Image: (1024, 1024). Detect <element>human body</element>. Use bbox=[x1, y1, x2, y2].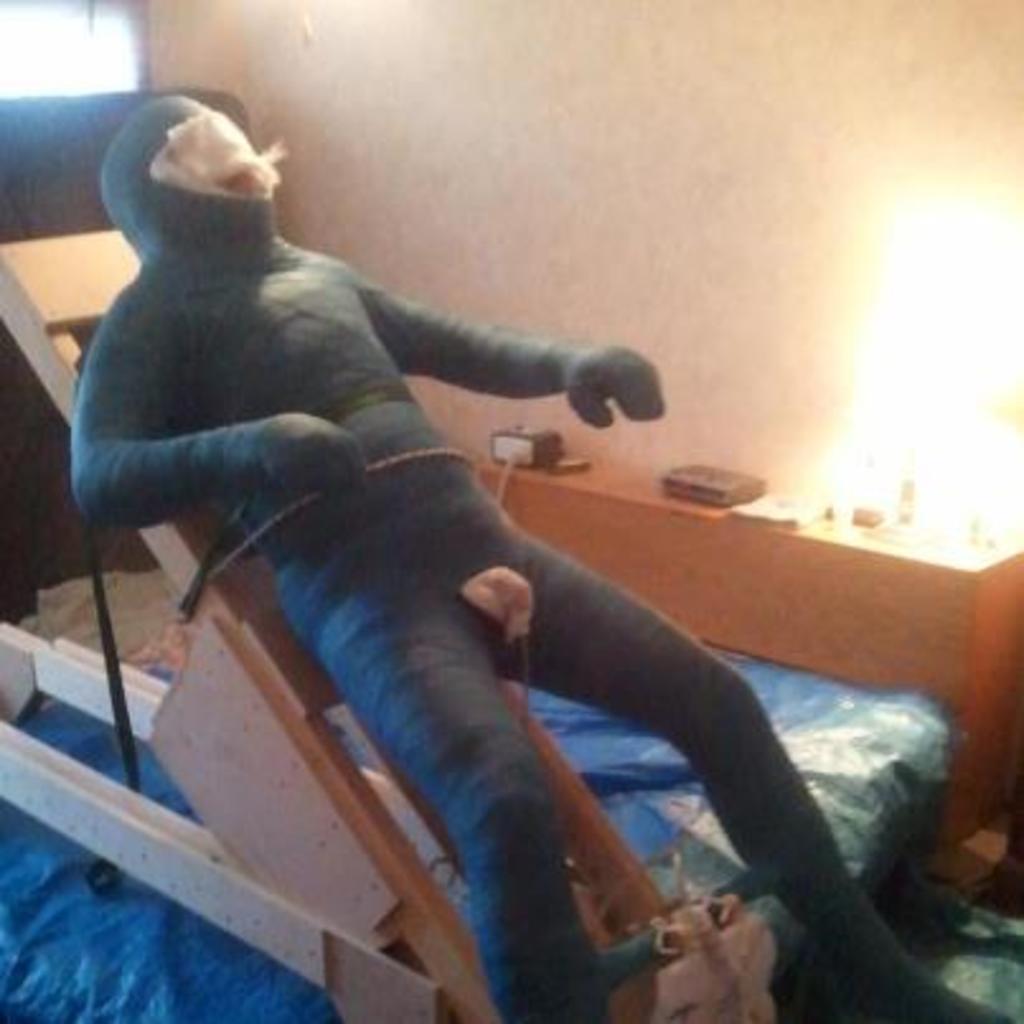
bbox=[94, 117, 841, 963].
